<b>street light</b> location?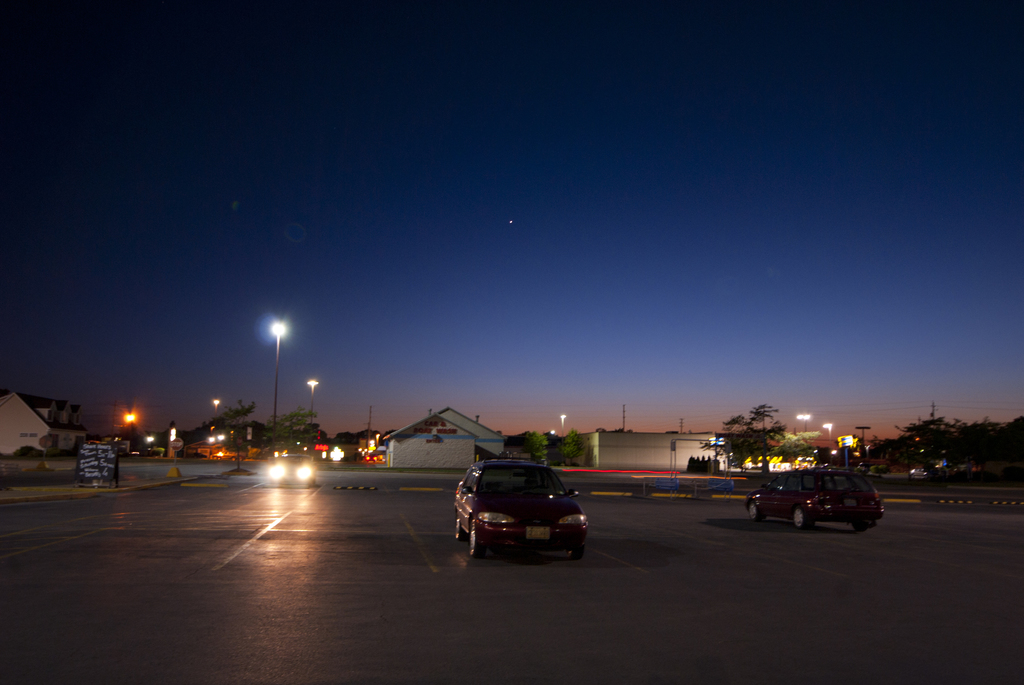
<region>306, 379, 321, 422</region>
